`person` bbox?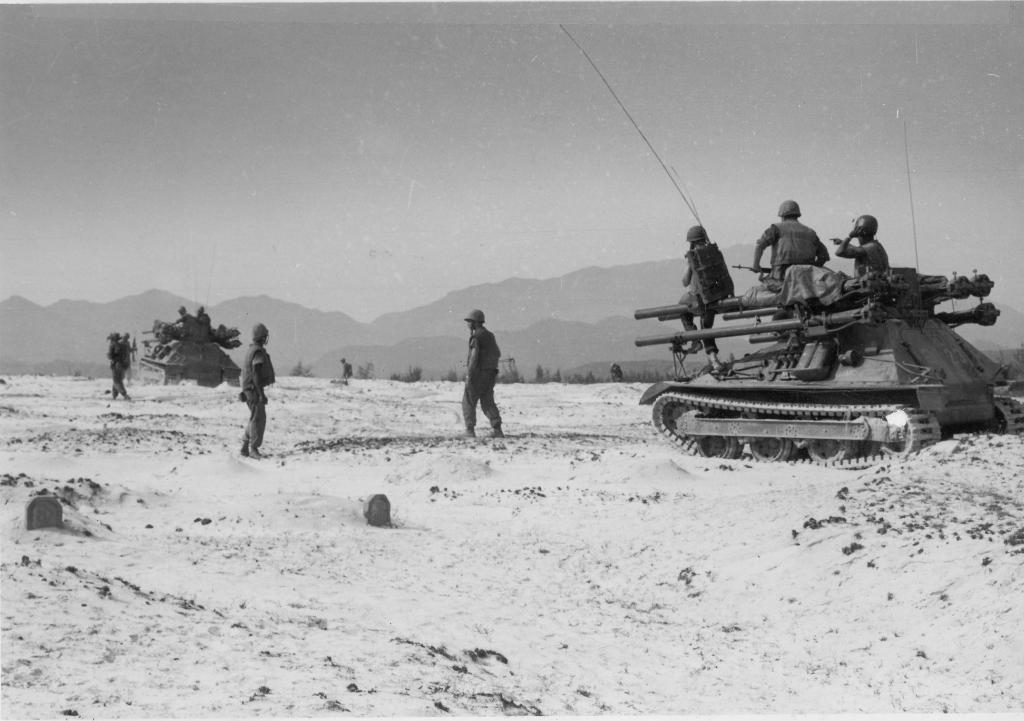
detection(342, 354, 355, 378)
